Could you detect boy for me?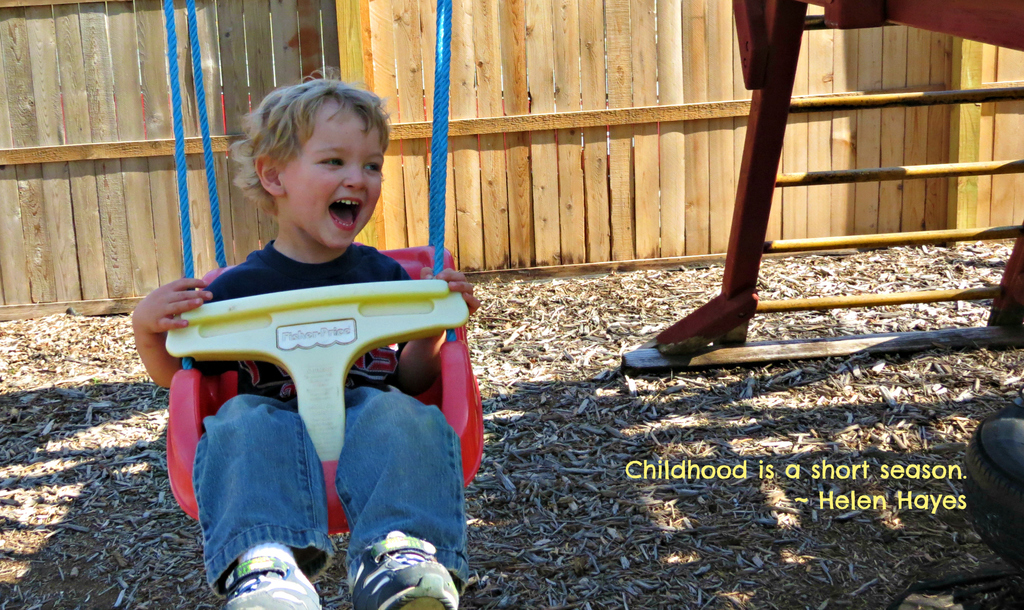
Detection result: l=127, t=45, r=479, b=609.
